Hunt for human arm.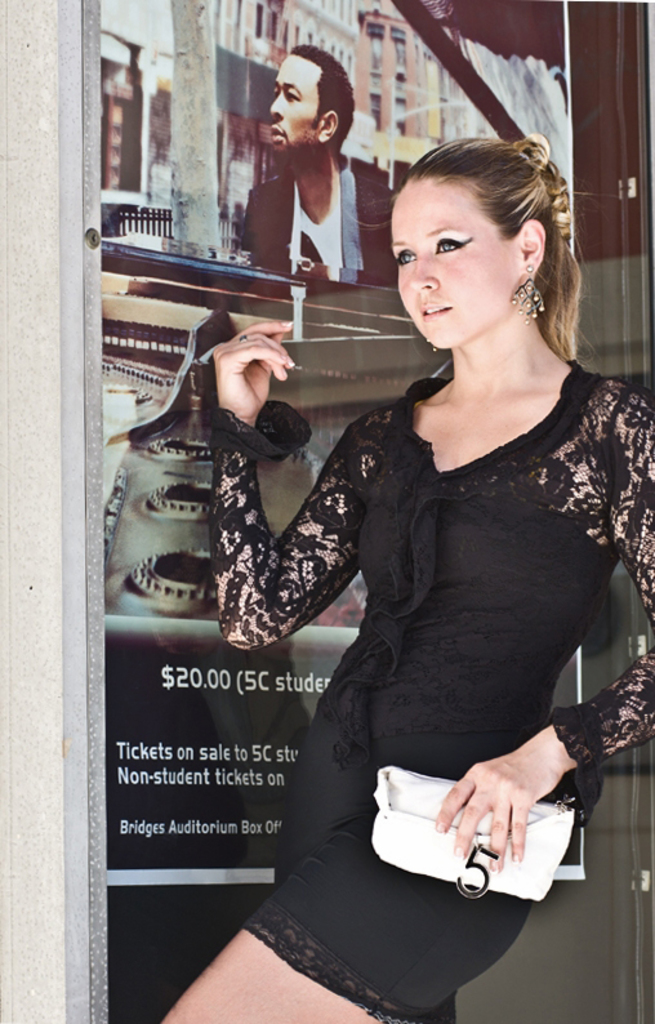
Hunted down at (left=436, top=397, right=654, bottom=881).
